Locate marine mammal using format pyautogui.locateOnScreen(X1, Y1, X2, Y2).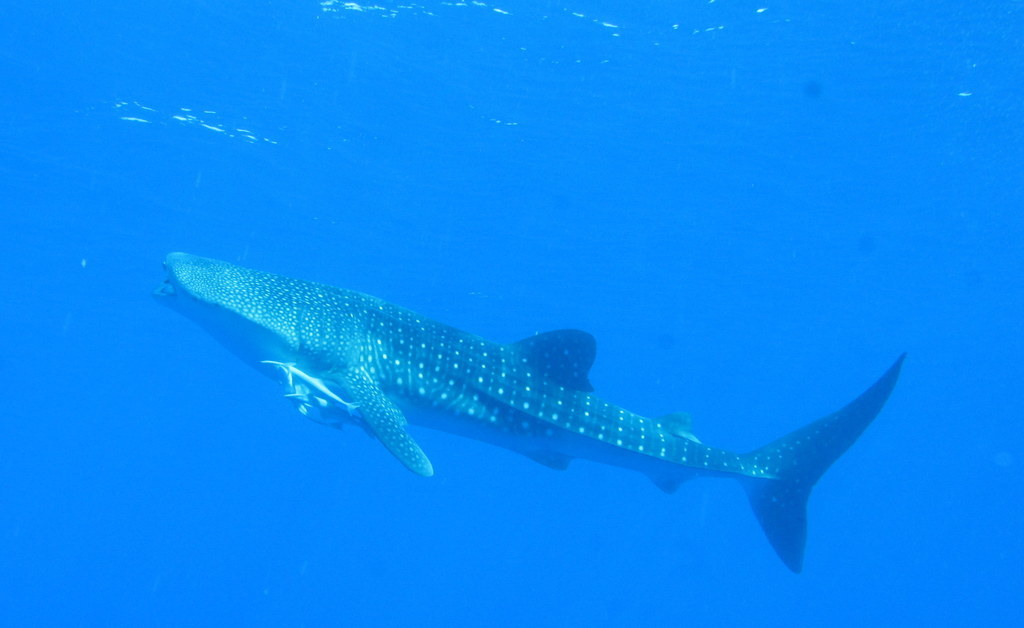
pyautogui.locateOnScreen(148, 249, 944, 585).
